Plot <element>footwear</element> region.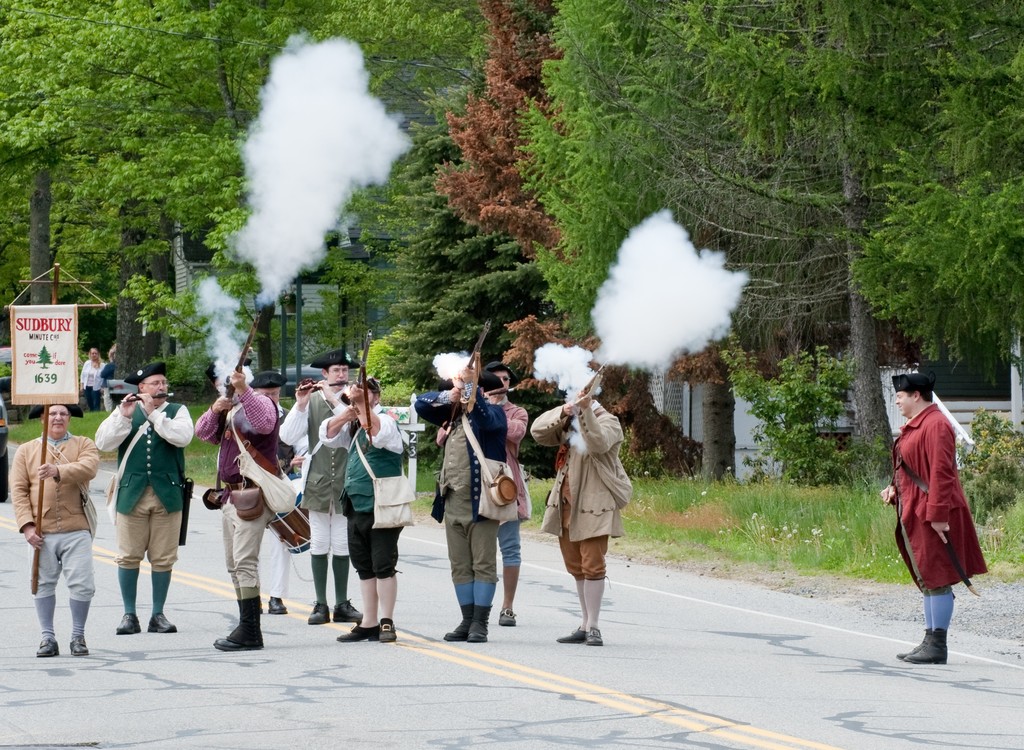
Plotted at (148,612,174,632).
